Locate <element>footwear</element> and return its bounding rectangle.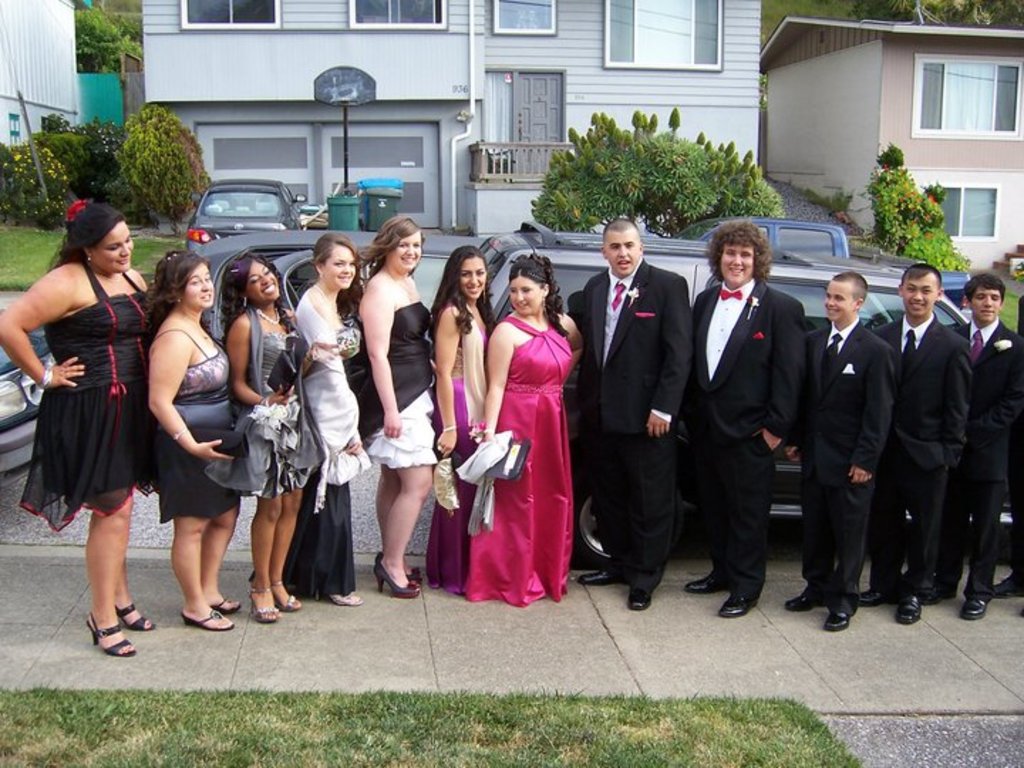
<box>249,587,277,623</box>.
